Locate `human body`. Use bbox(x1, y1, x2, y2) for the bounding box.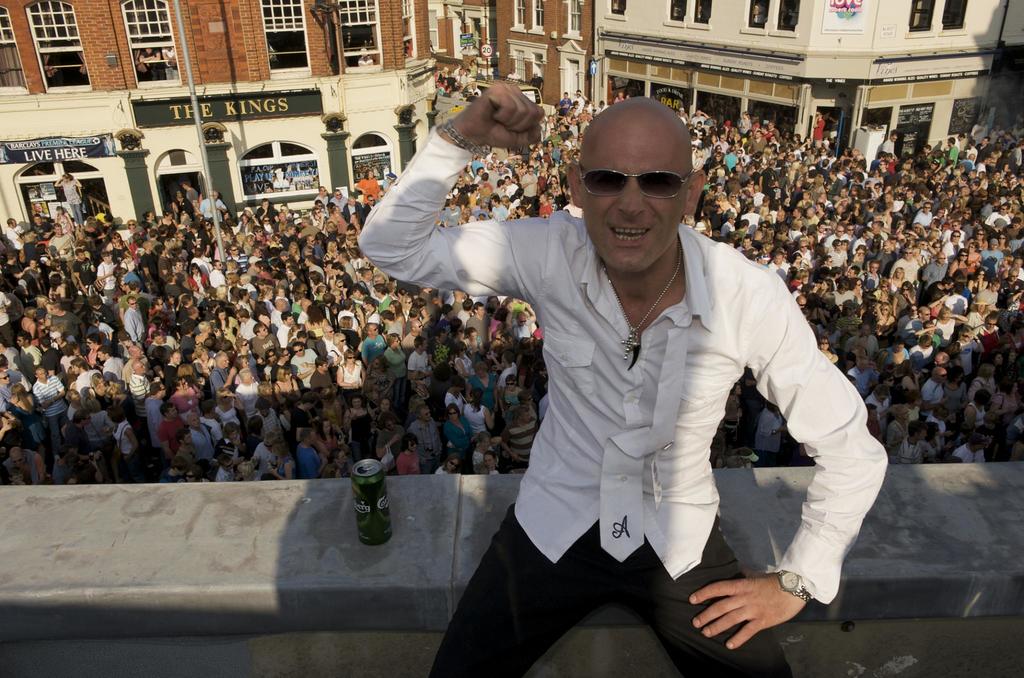
bbox(136, 238, 159, 289).
